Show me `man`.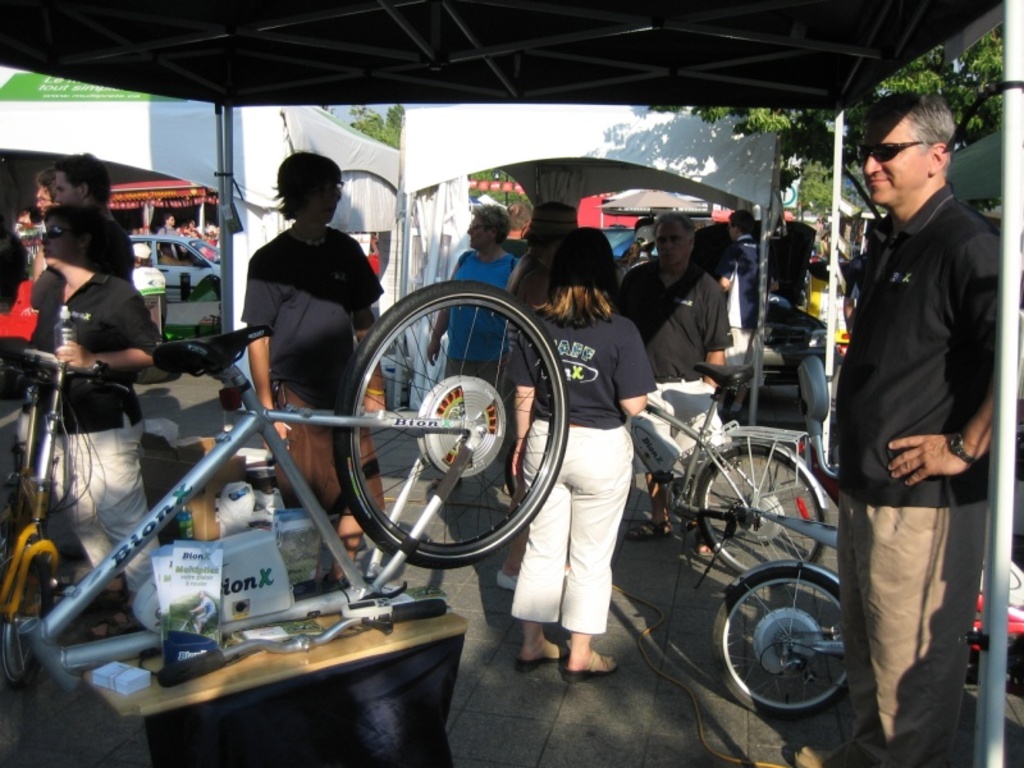
`man` is here: bbox(157, 211, 173, 237).
